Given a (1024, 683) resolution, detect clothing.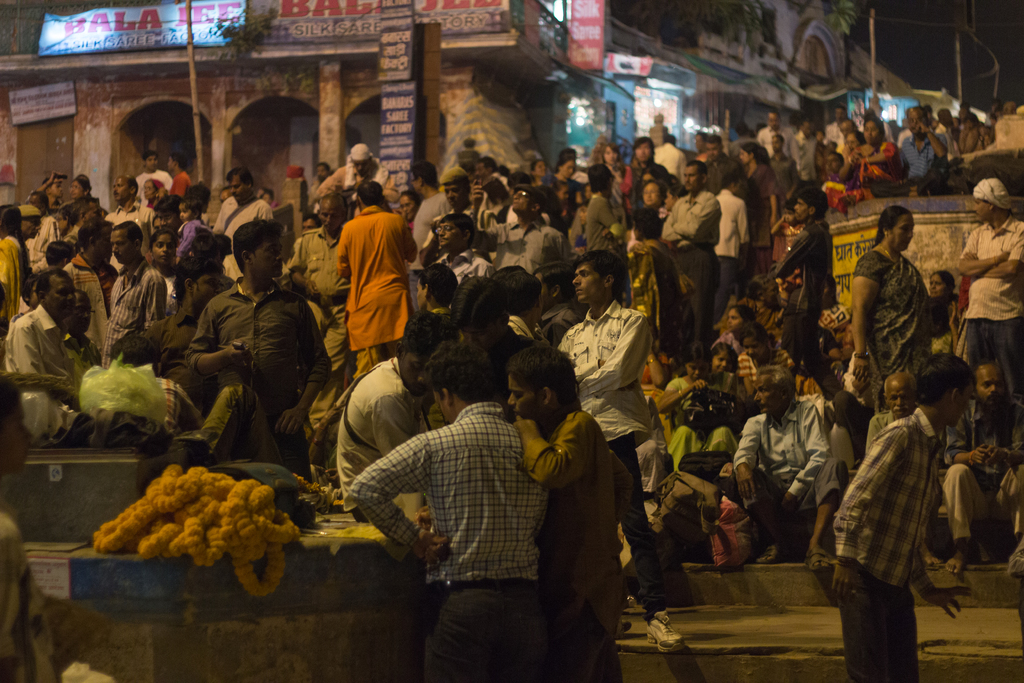
l=959, t=215, r=1023, b=399.
